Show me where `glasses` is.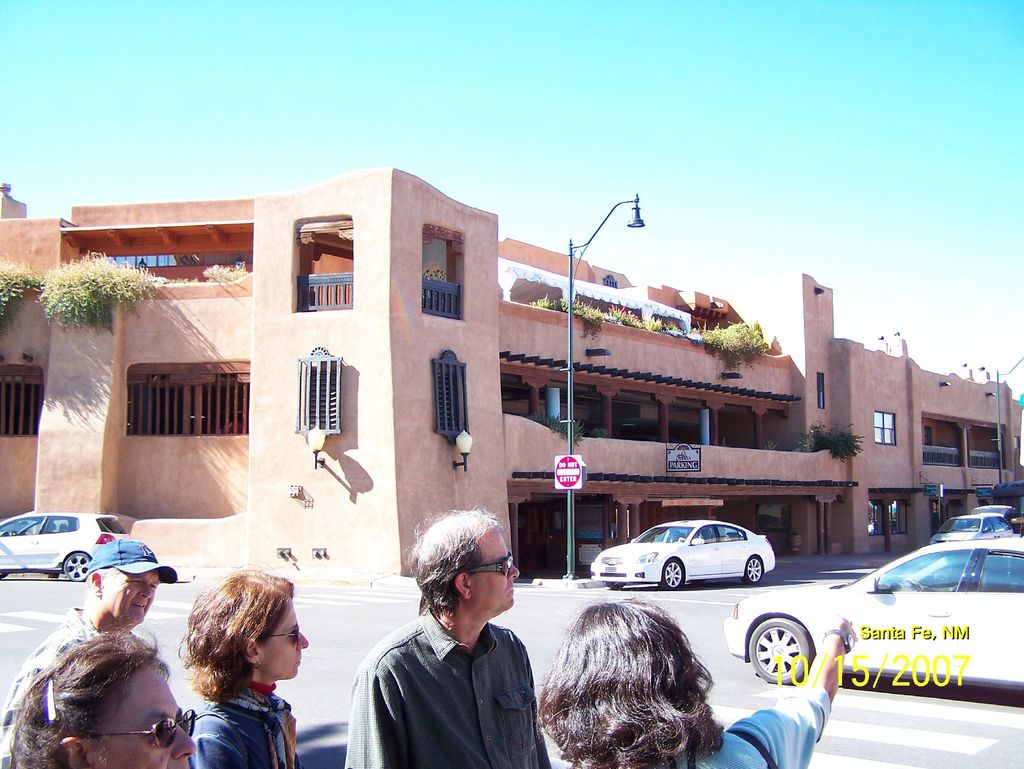
`glasses` is at region(256, 624, 307, 644).
